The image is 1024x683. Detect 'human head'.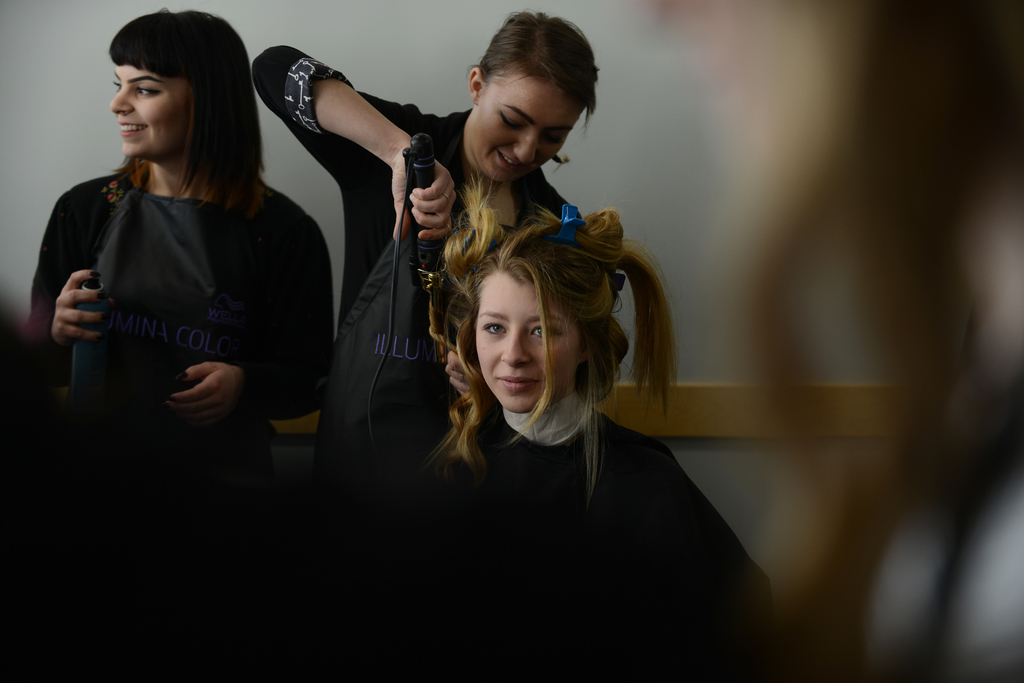
Detection: 450:9:605:180.
